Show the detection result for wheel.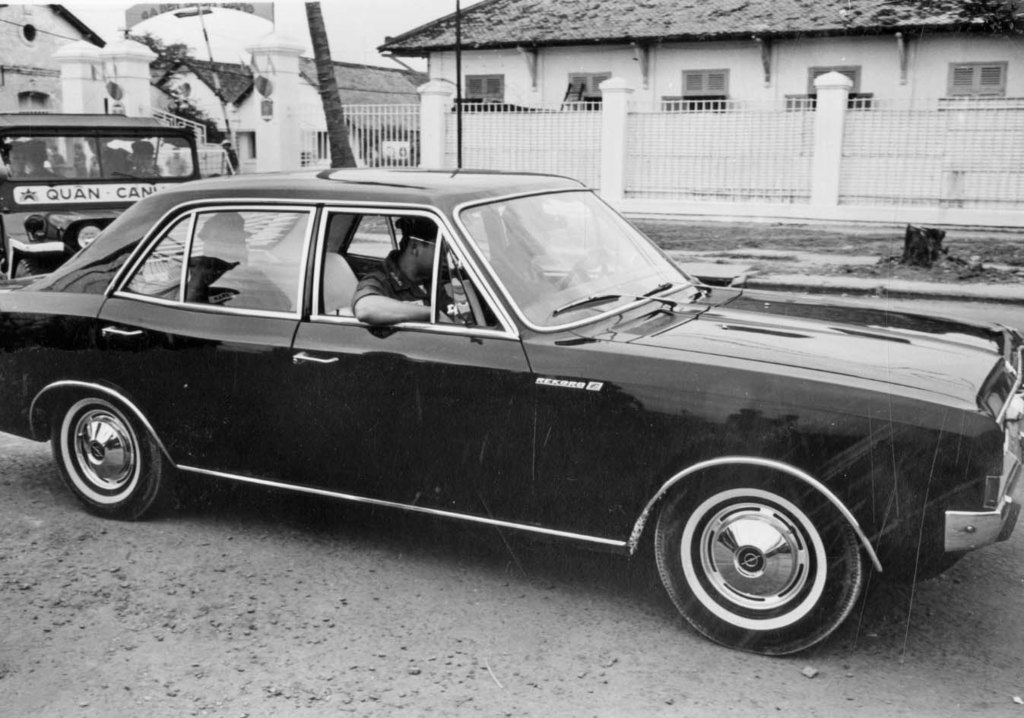
[46, 391, 183, 517].
